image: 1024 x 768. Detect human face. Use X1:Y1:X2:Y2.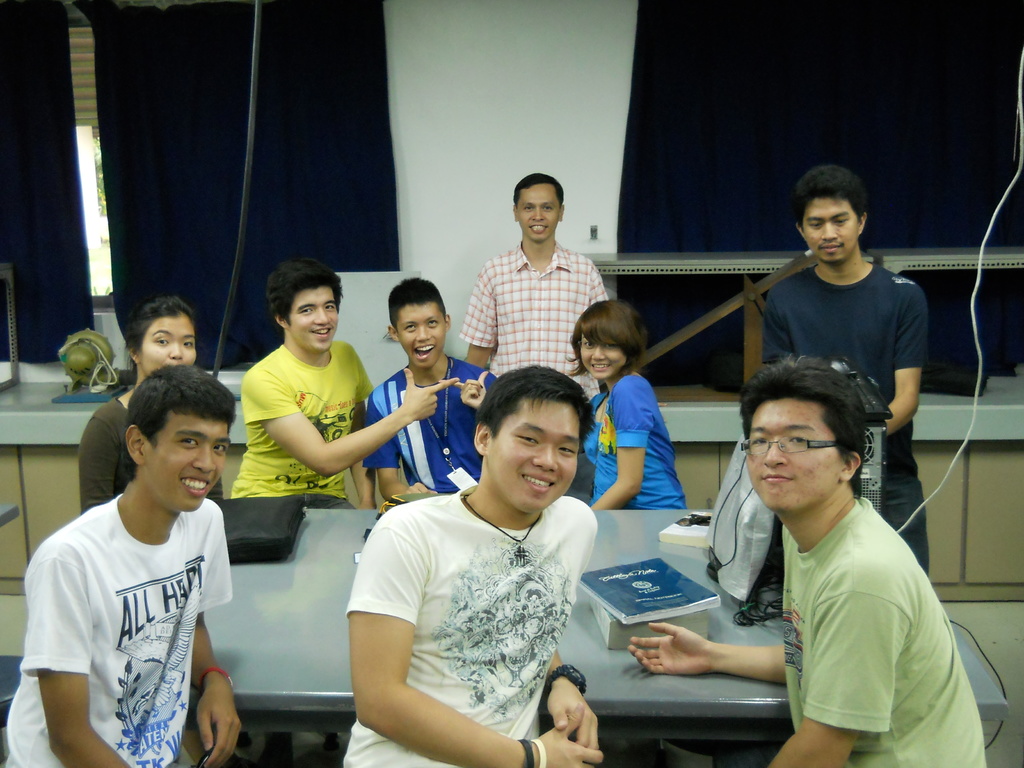
394:304:448:368.
